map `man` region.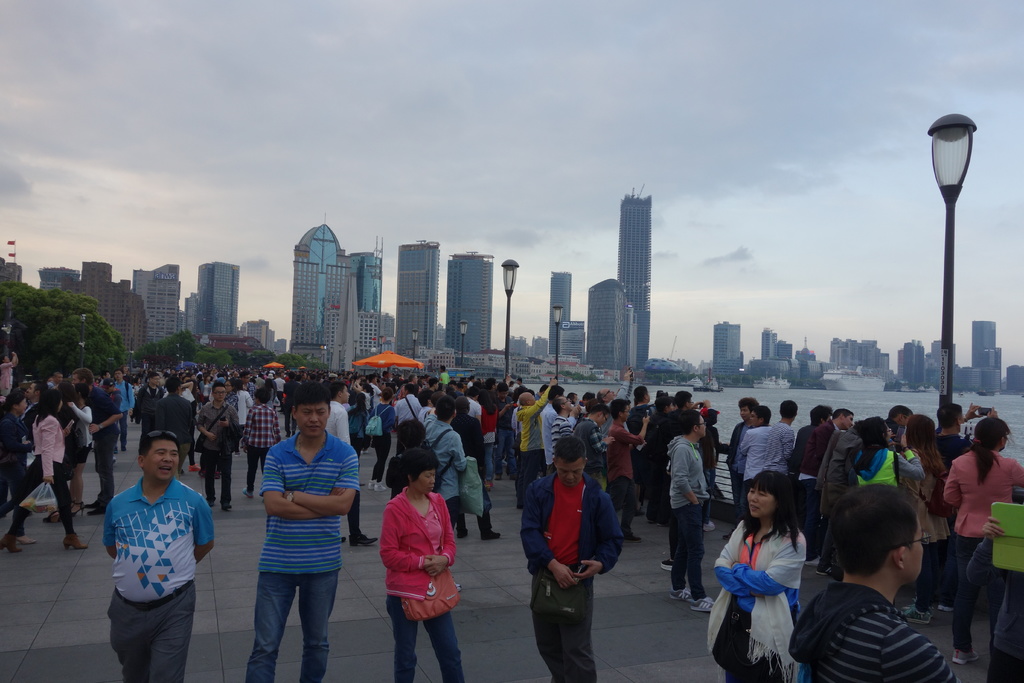
Mapped to Rect(601, 402, 653, 544).
